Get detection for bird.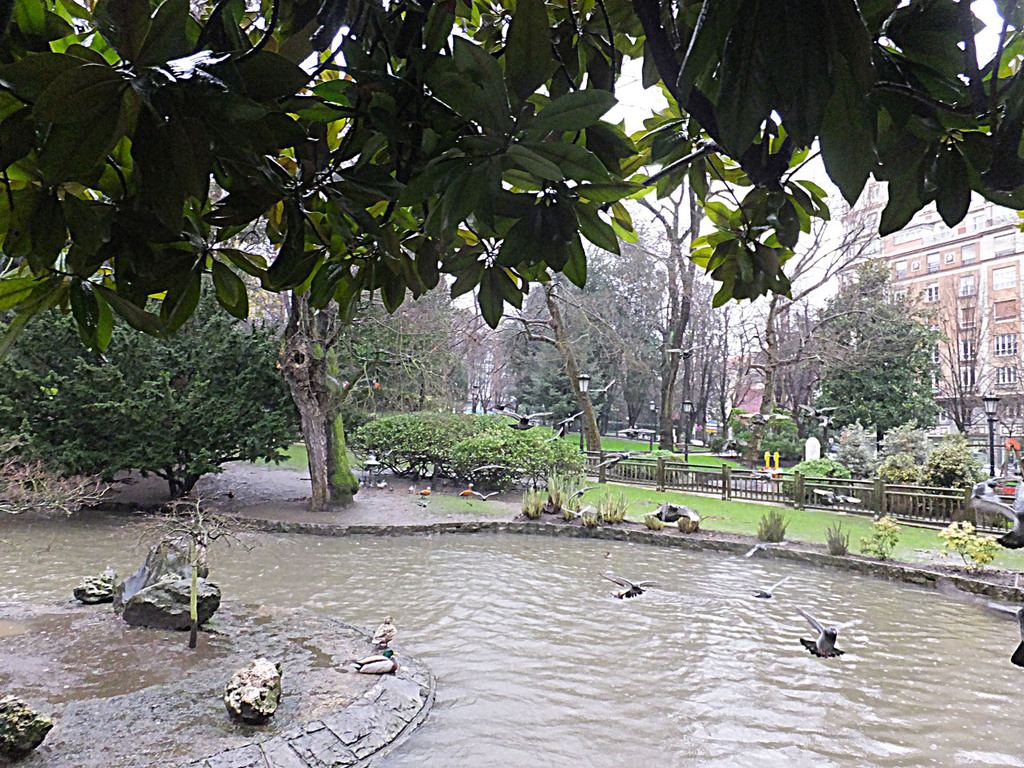
Detection: [left=353, top=649, right=401, bottom=678].
